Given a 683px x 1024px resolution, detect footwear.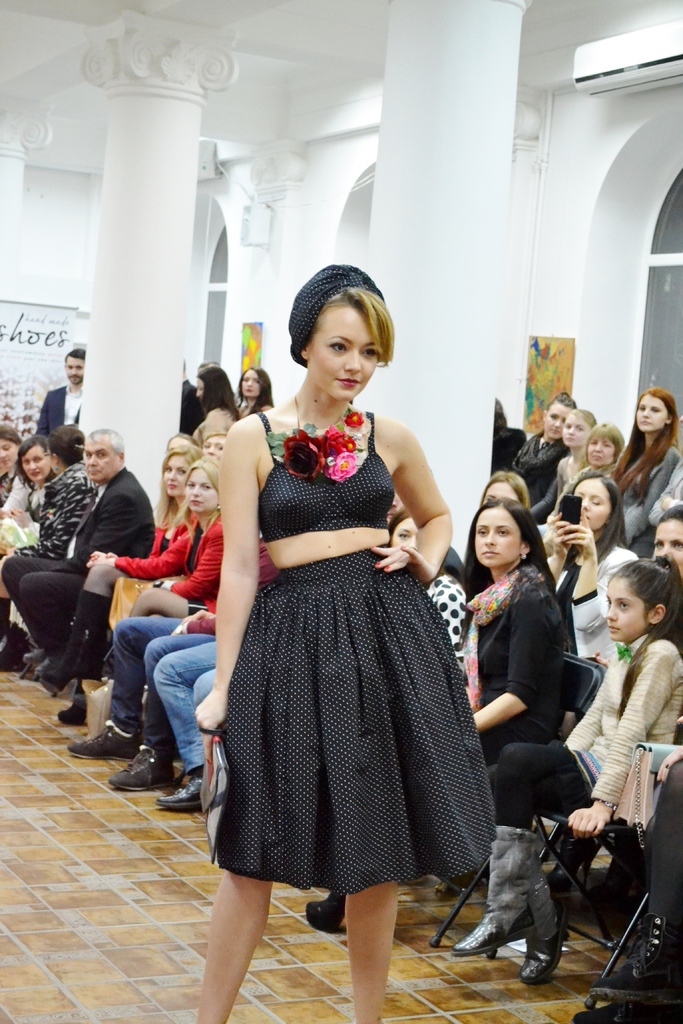
region(58, 694, 89, 727).
